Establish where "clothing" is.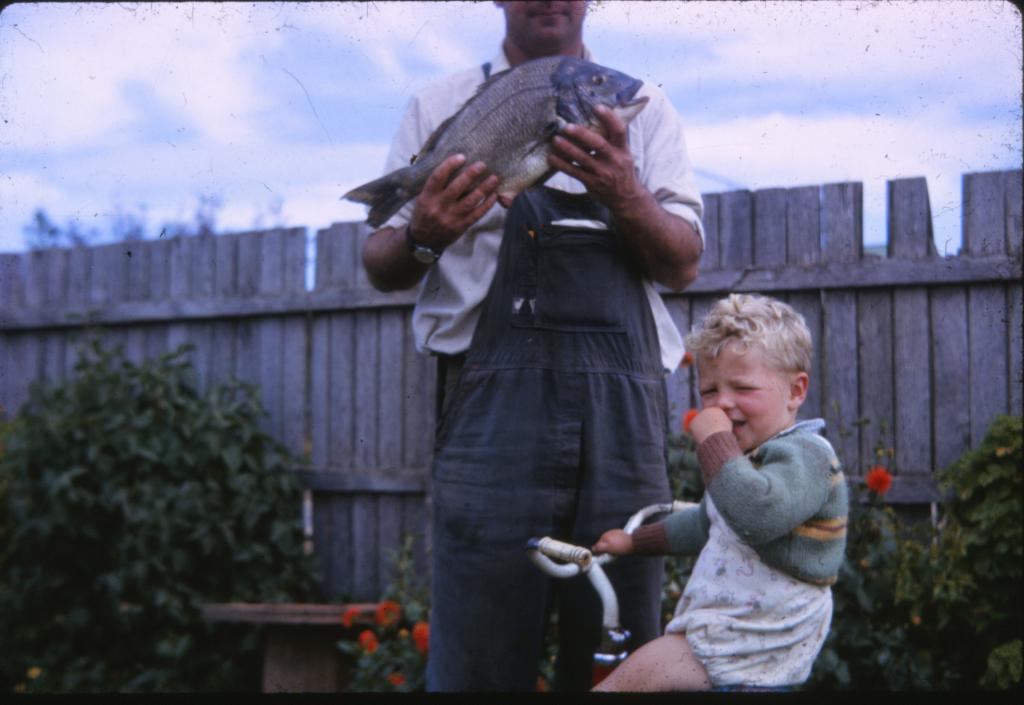
Established at 371:43:709:690.
